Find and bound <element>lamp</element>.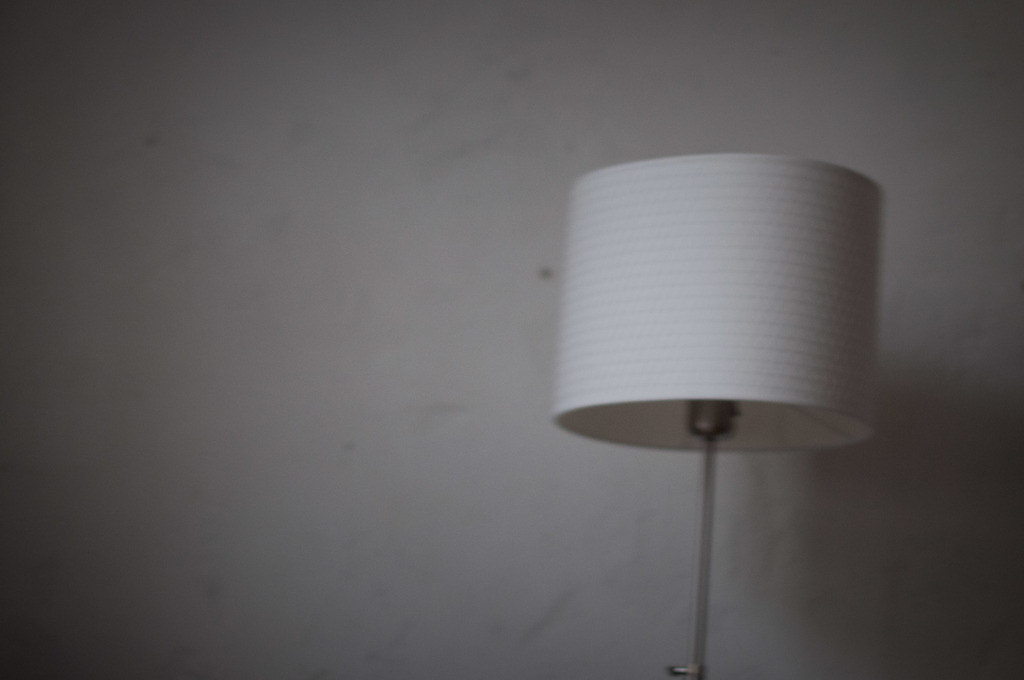
Bound: detection(541, 134, 895, 679).
